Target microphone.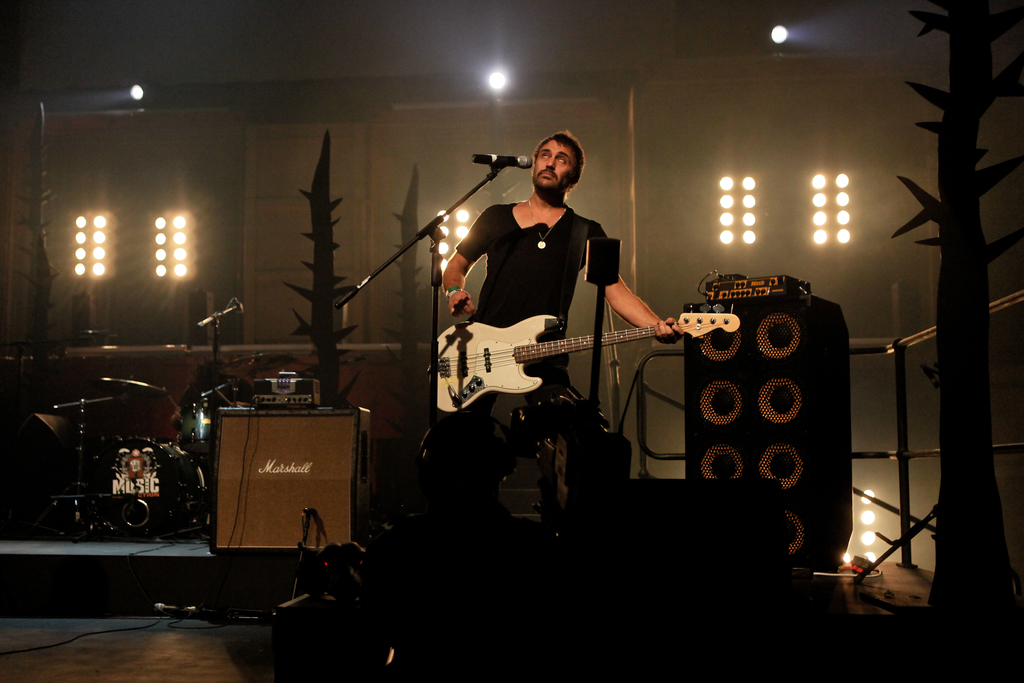
Target region: 465, 150, 535, 177.
